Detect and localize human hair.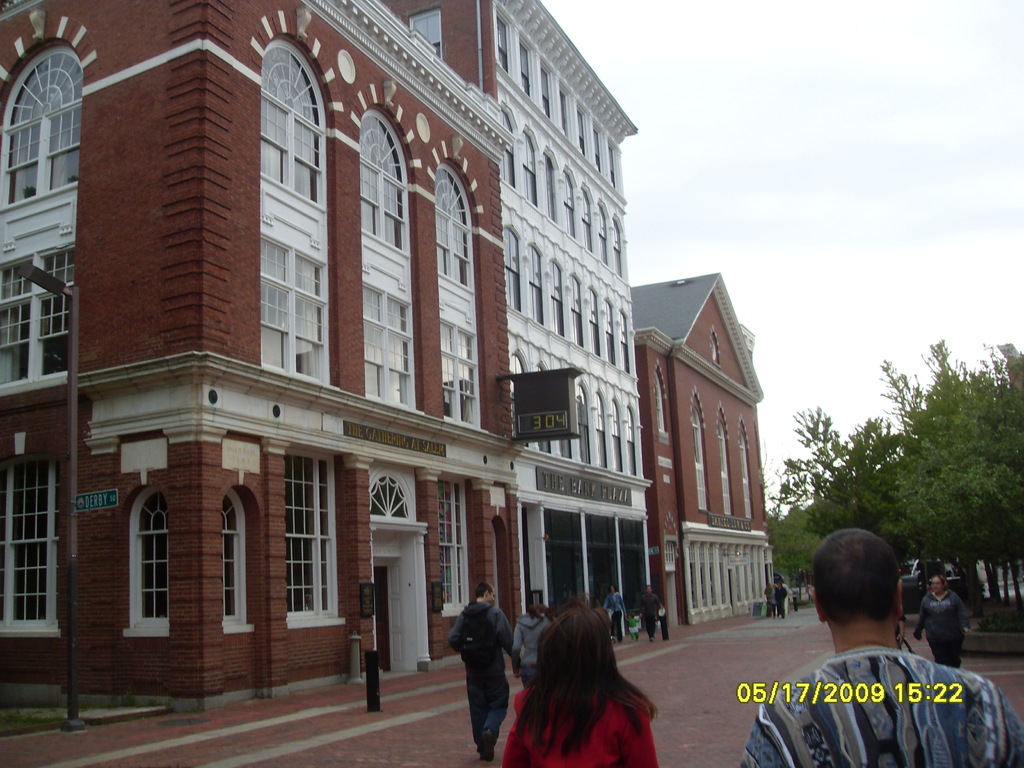
Localized at pyautogui.locateOnScreen(928, 572, 949, 590).
